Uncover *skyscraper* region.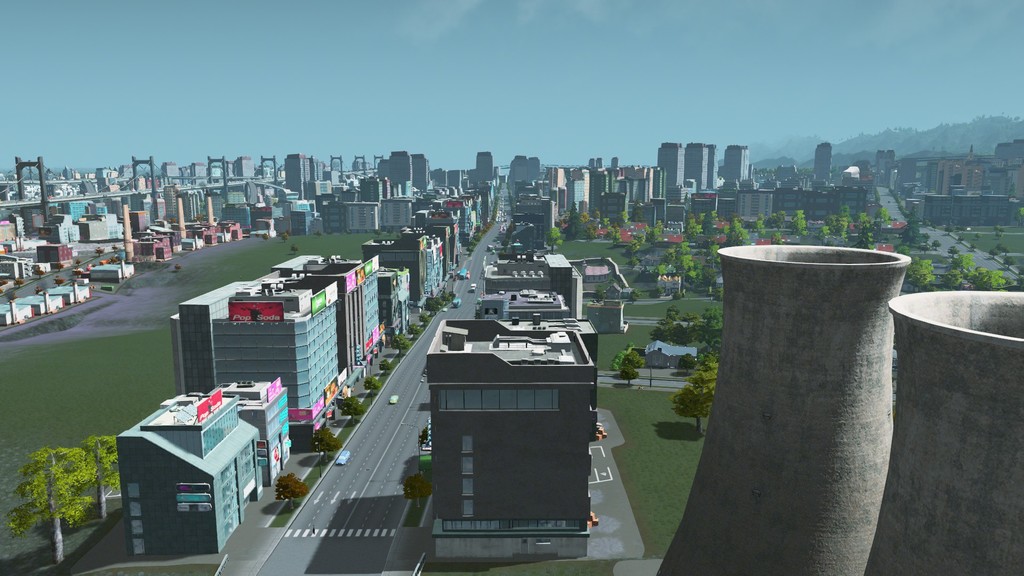
Uncovered: 815,140,837,189.
